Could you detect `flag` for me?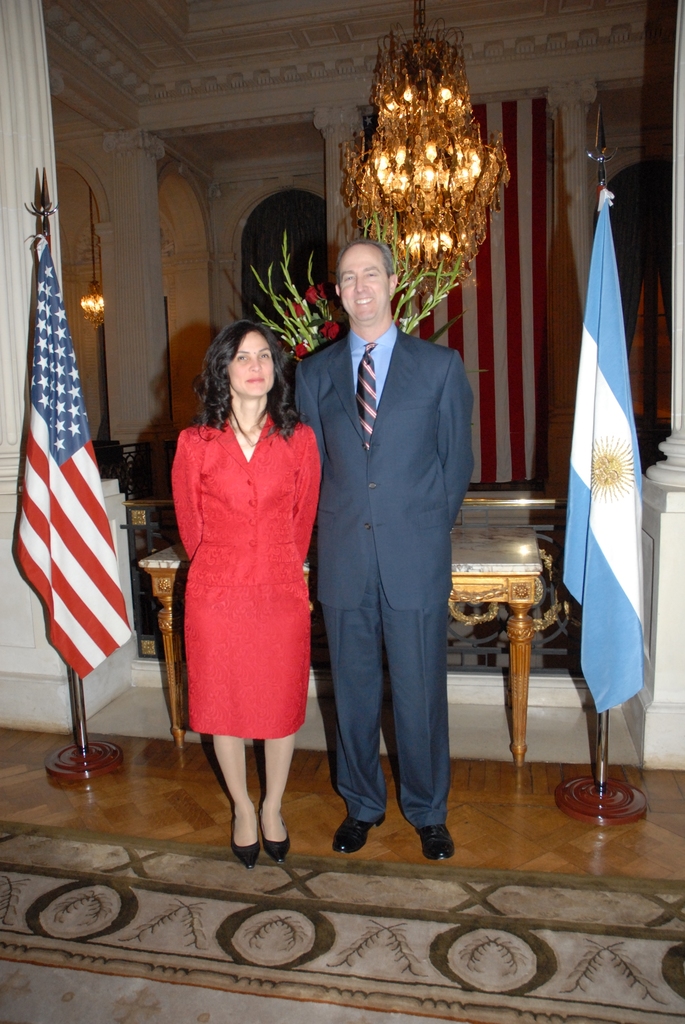
Detection result: Rect(559, 176, 654, 724).
